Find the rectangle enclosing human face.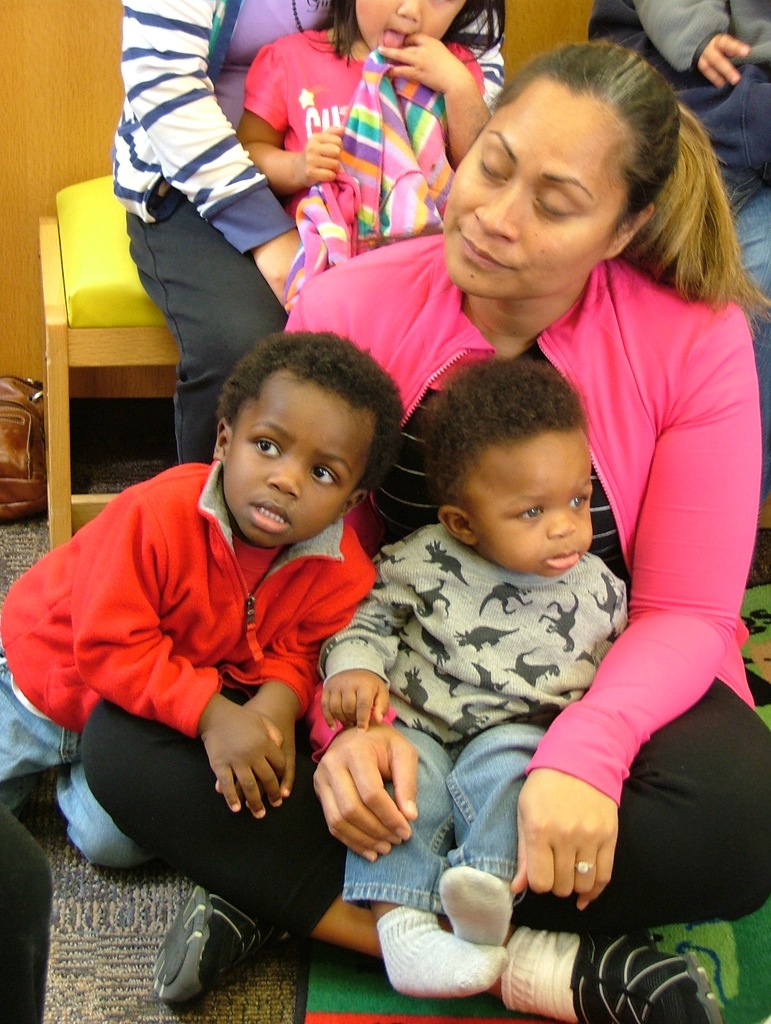
rect(478, 429, 591, 578).
